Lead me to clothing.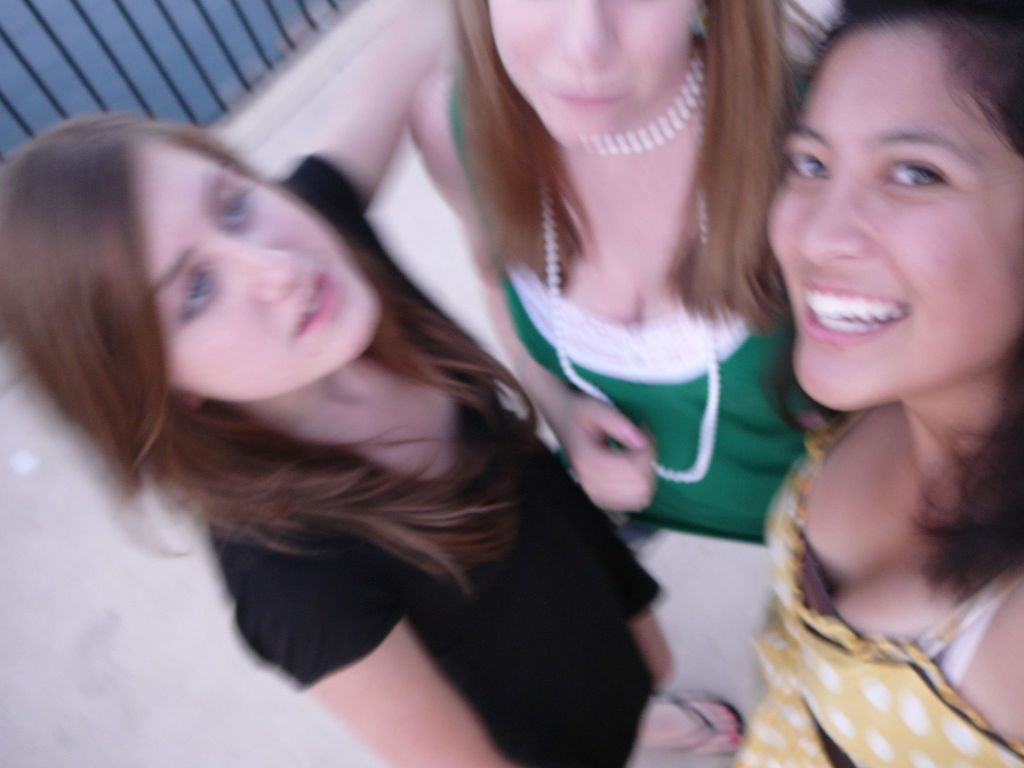
Lead to region(202, 150, 660, 767).
